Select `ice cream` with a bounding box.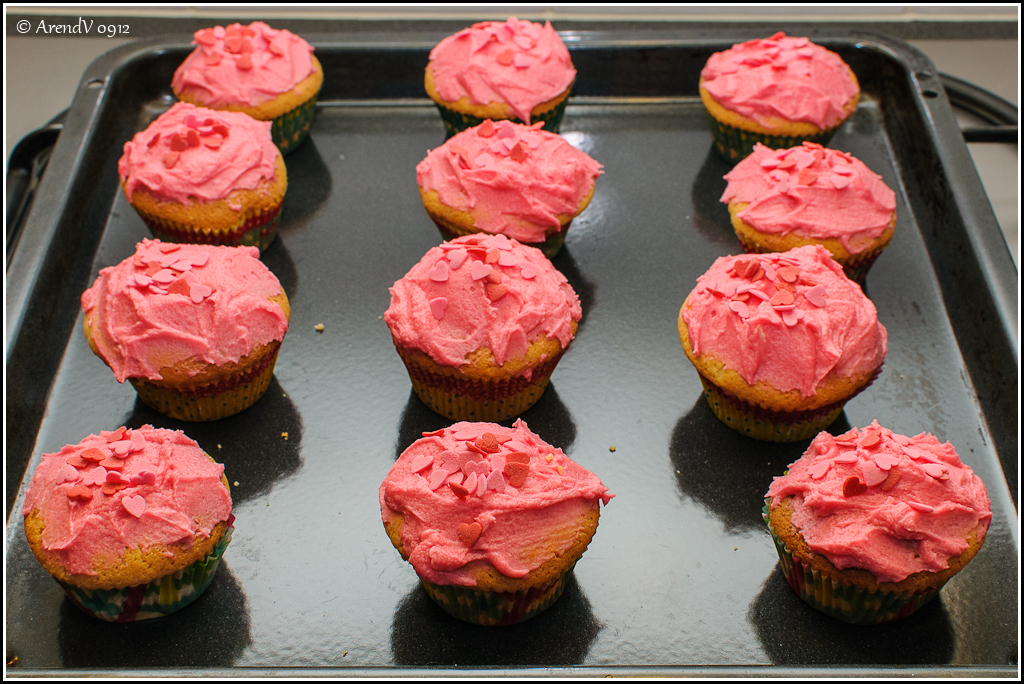
116, 101, 285, 256.
